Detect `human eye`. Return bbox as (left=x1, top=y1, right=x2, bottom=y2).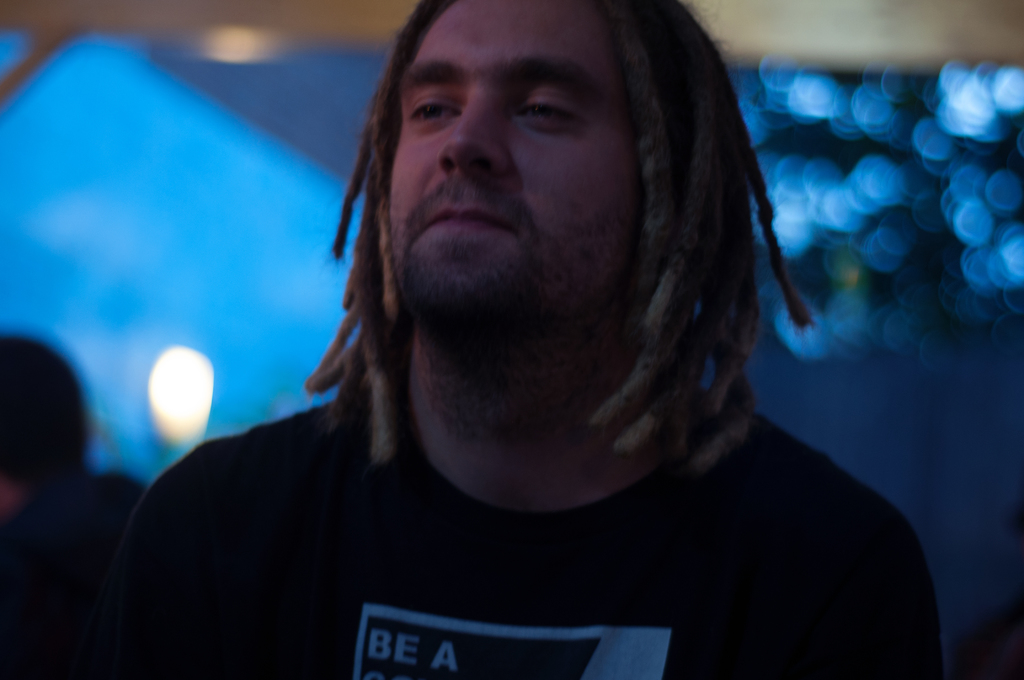
(left=404, top=92, right=467, bottom=134).
